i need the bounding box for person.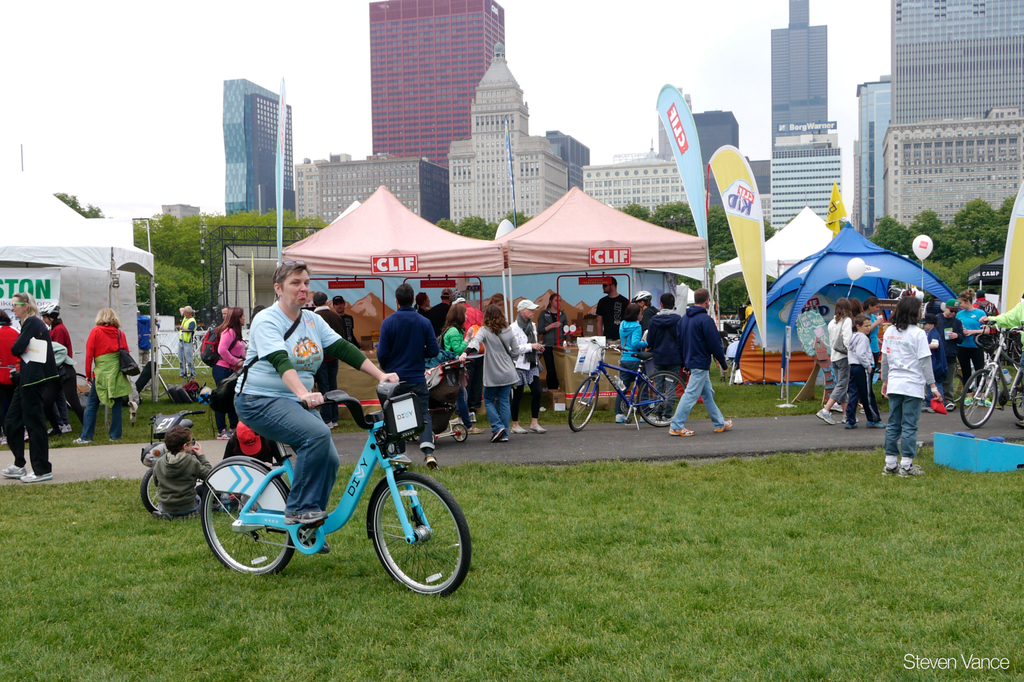
Here it is: box=[372, 283, 447, 472].
